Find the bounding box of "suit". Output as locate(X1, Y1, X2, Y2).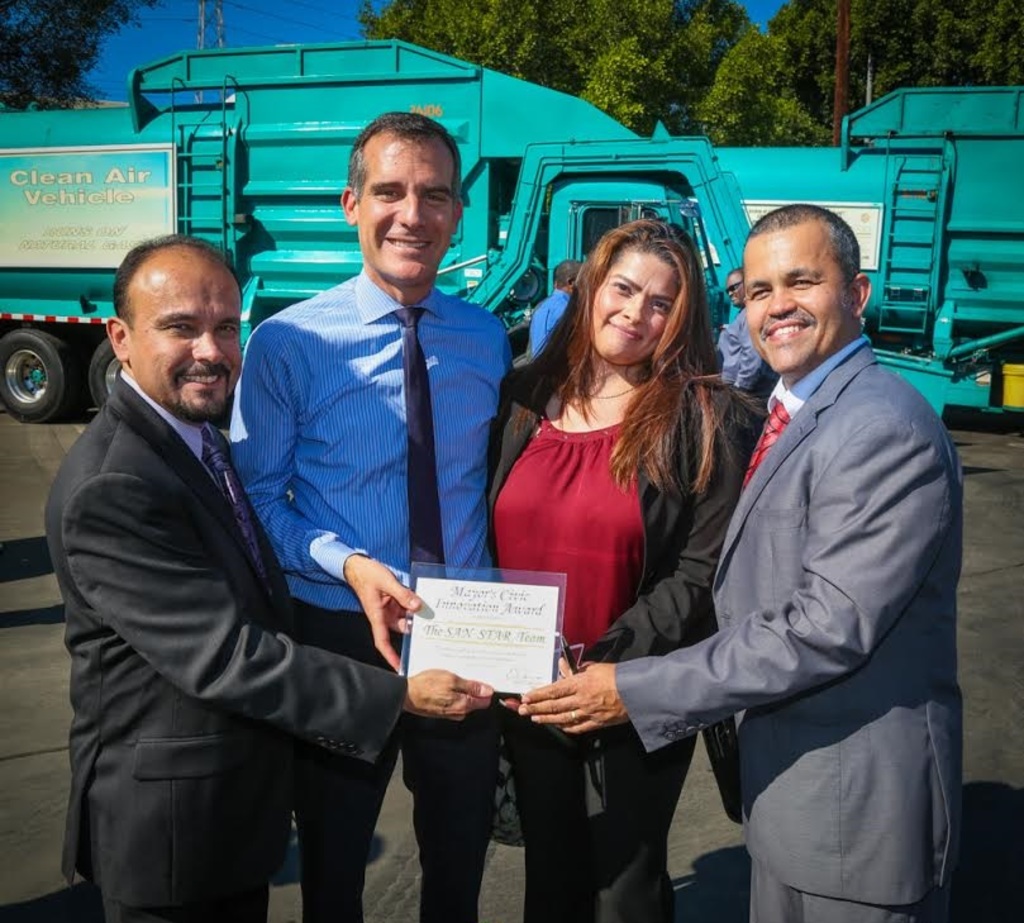
locate(33, 241, 414, 922).
